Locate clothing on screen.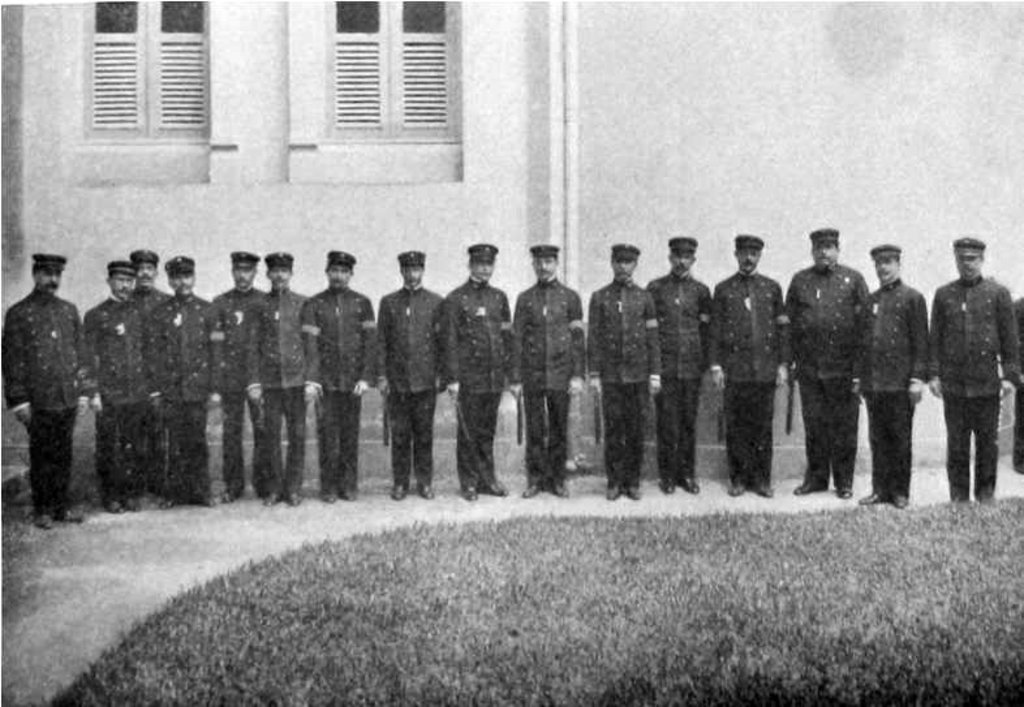
On screen at <box>380,284,442,479</box>.
